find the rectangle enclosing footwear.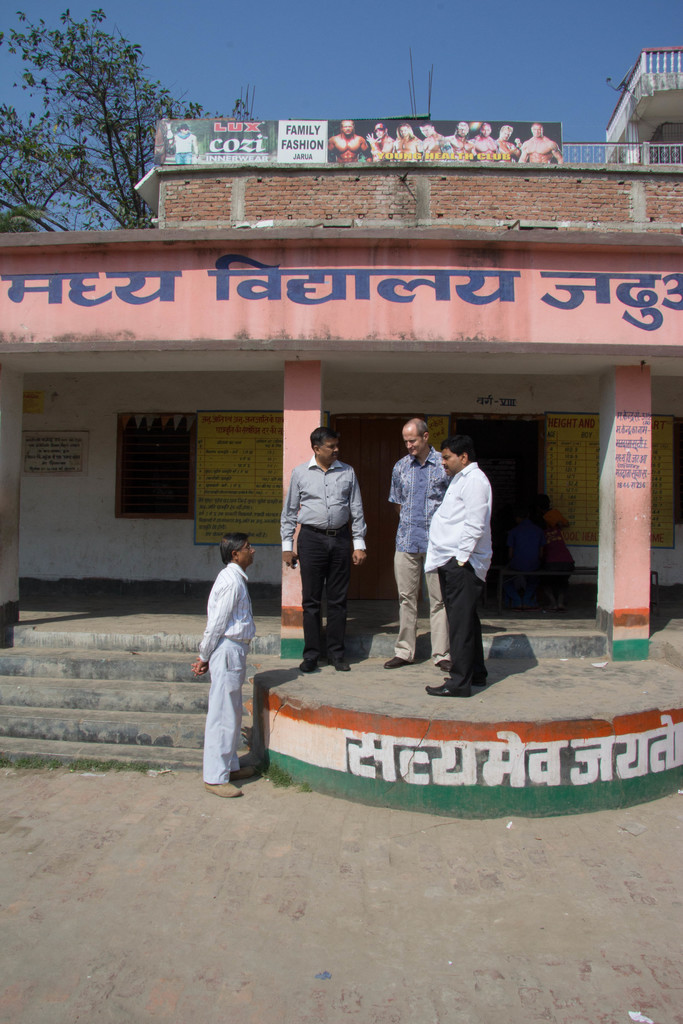
(295, 660, 318, 676).
